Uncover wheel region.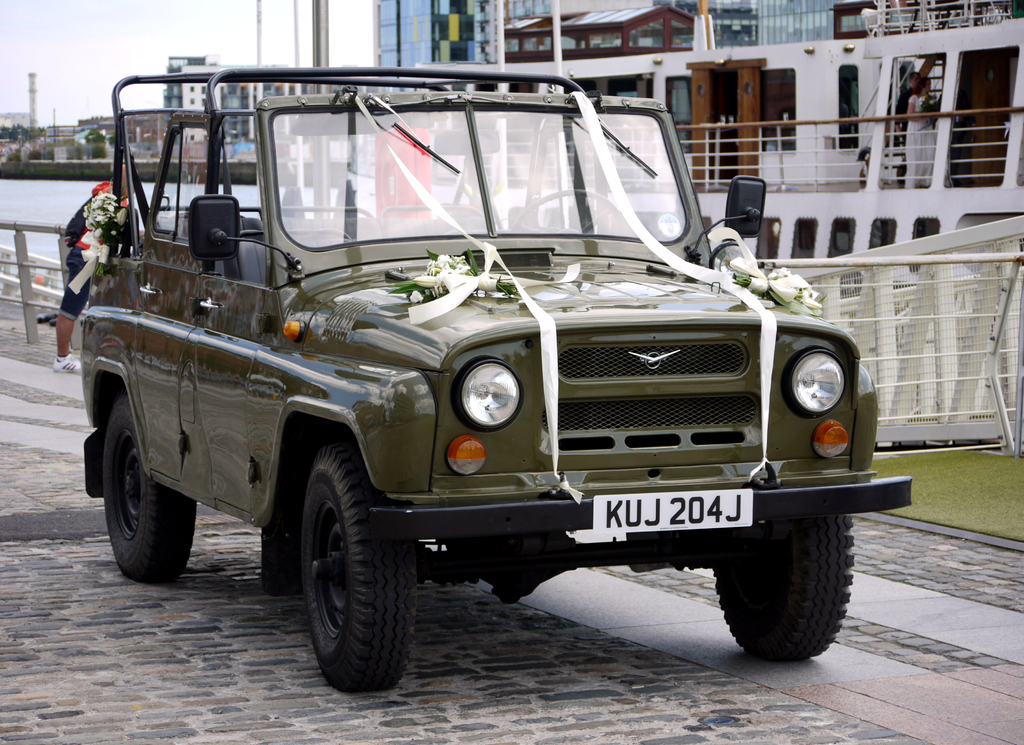
Uncovered: 511, 188, 621, 234.
